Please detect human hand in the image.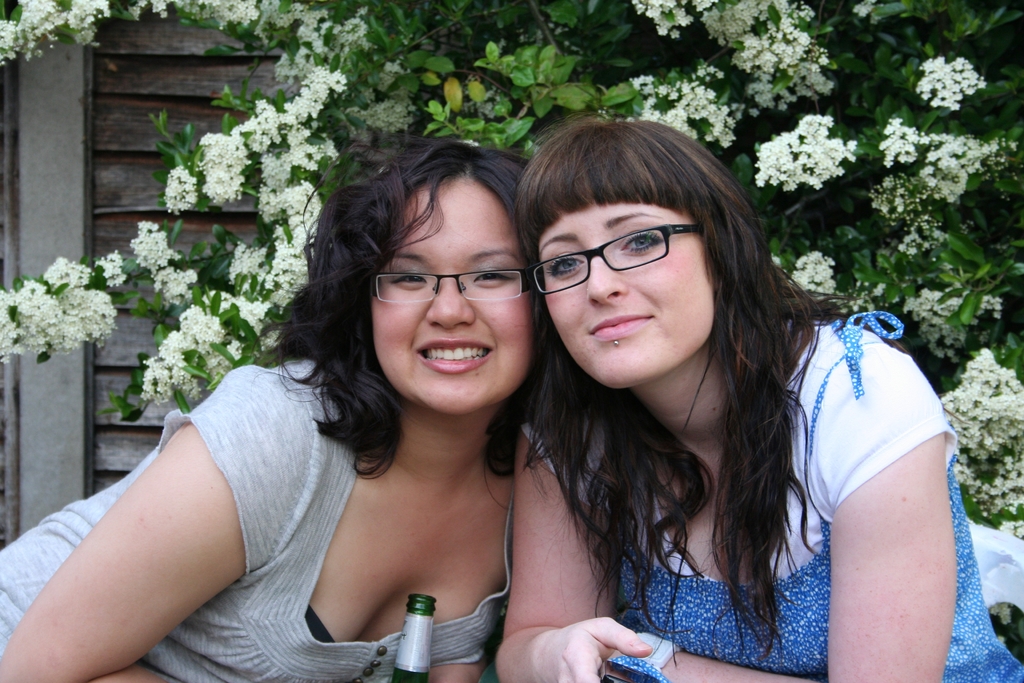
(left=0, top=356, right=280, bottom=661).
